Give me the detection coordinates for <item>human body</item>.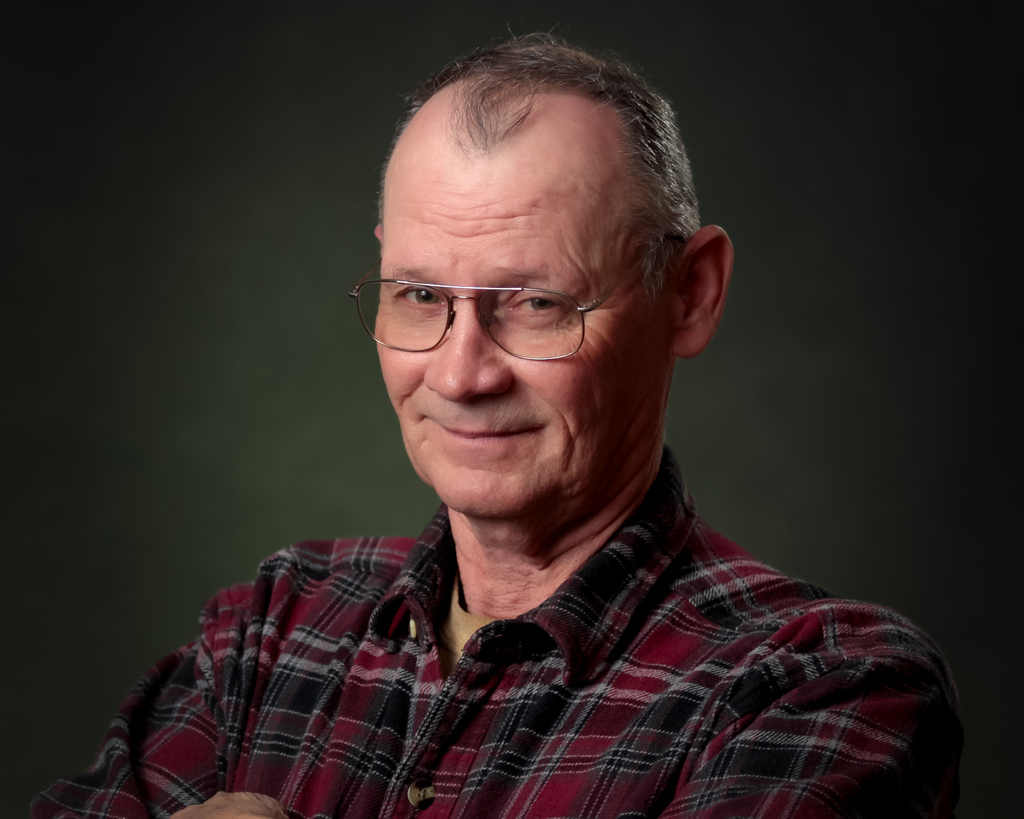
bbox(99, 54, 940, 818).
